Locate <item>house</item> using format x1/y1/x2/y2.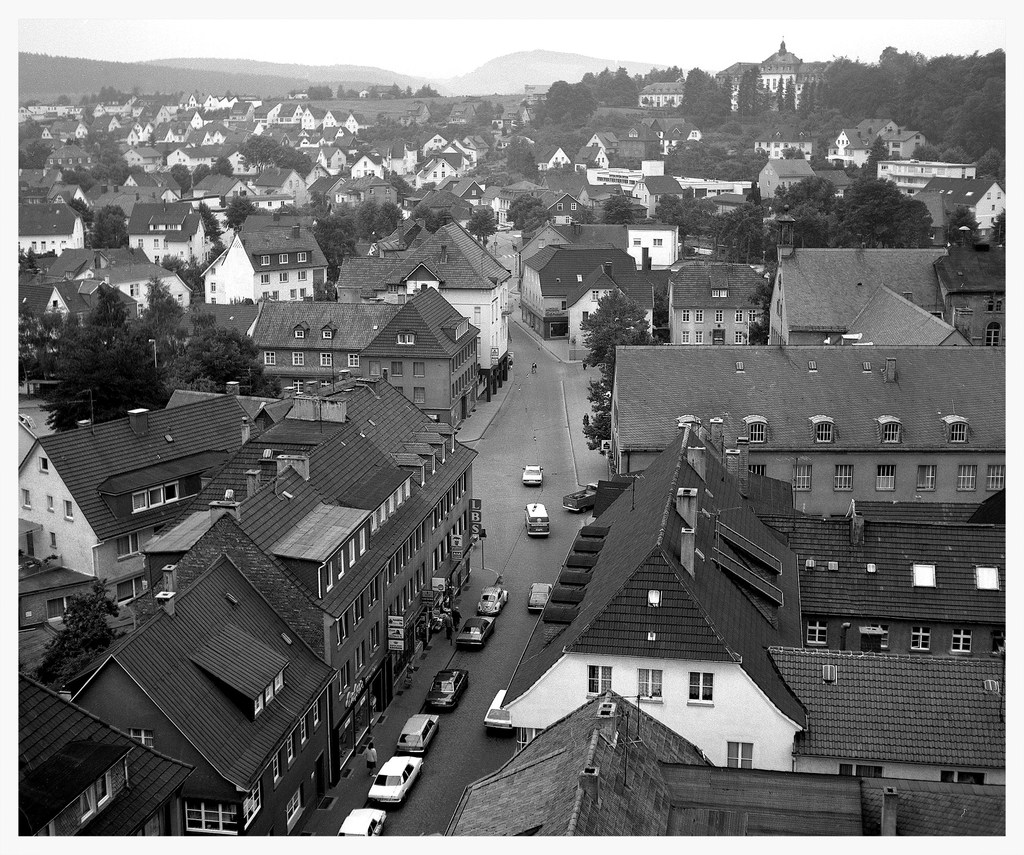
859/111/919/159.
